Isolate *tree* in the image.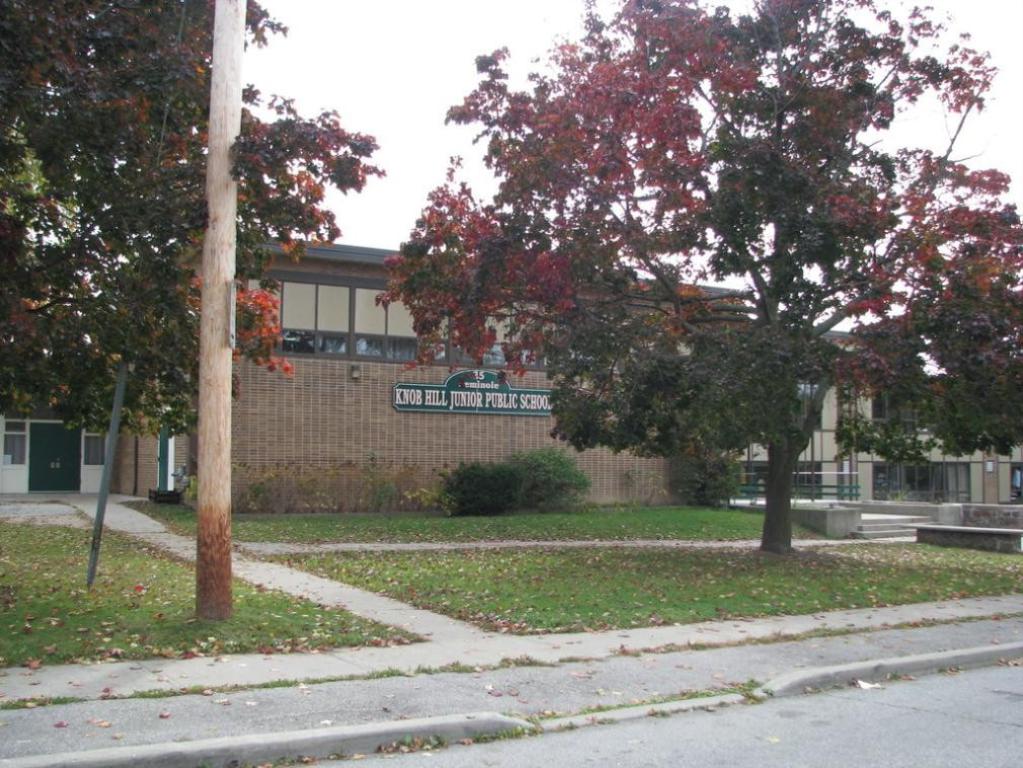
Isolated region: <box>175,0,256,625</box>.
